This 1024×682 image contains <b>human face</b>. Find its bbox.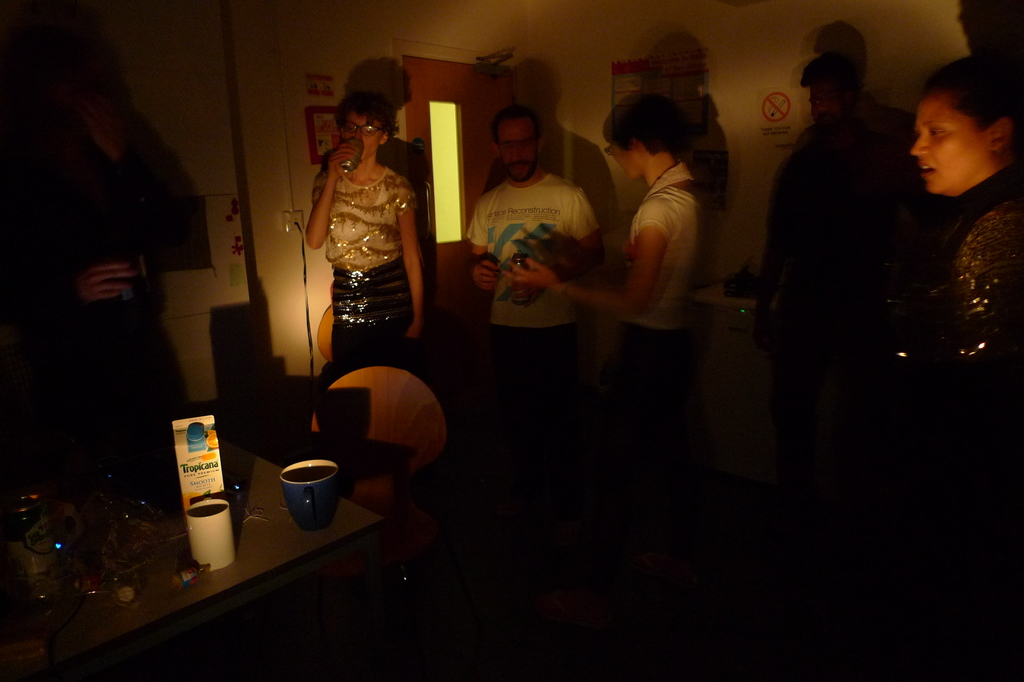
bbox(343, 109, 386, 161).
